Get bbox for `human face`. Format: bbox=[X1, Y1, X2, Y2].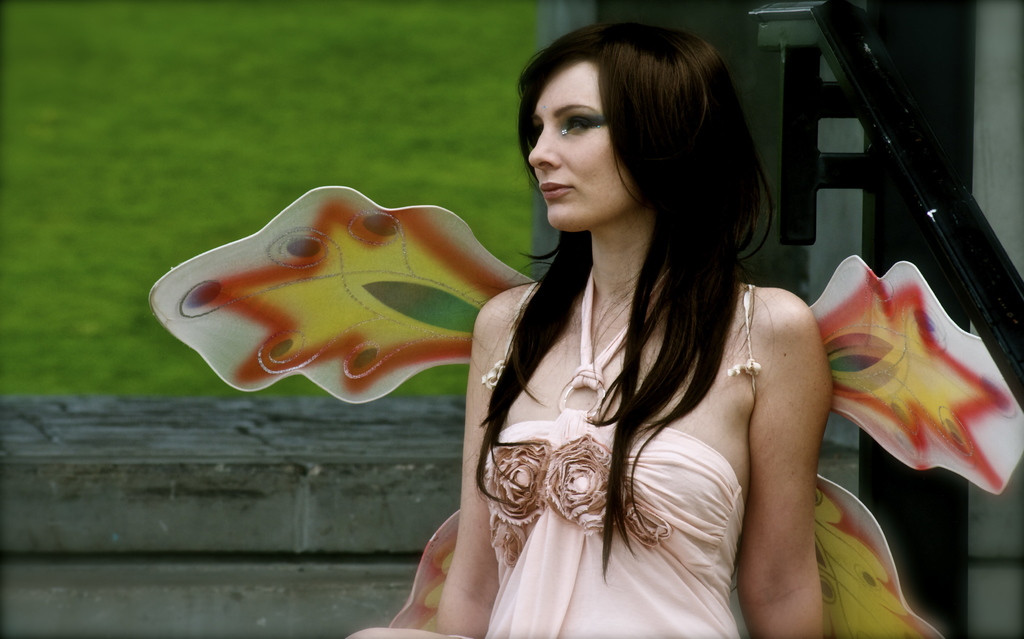
bbox=[522, 43, 639, 234].
